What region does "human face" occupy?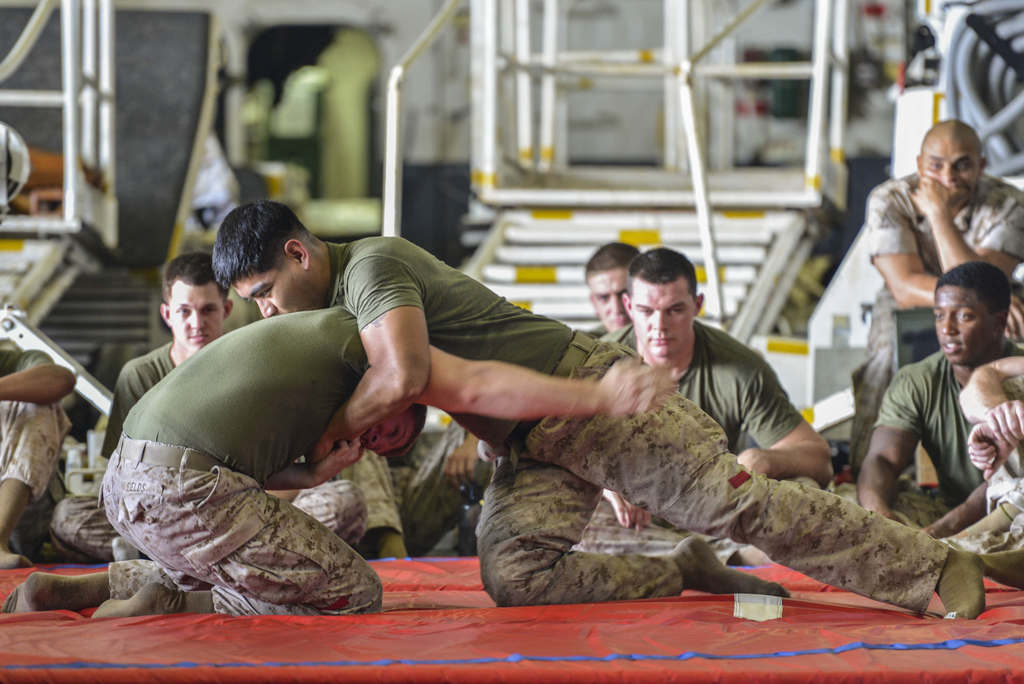
932:288:996:369.
